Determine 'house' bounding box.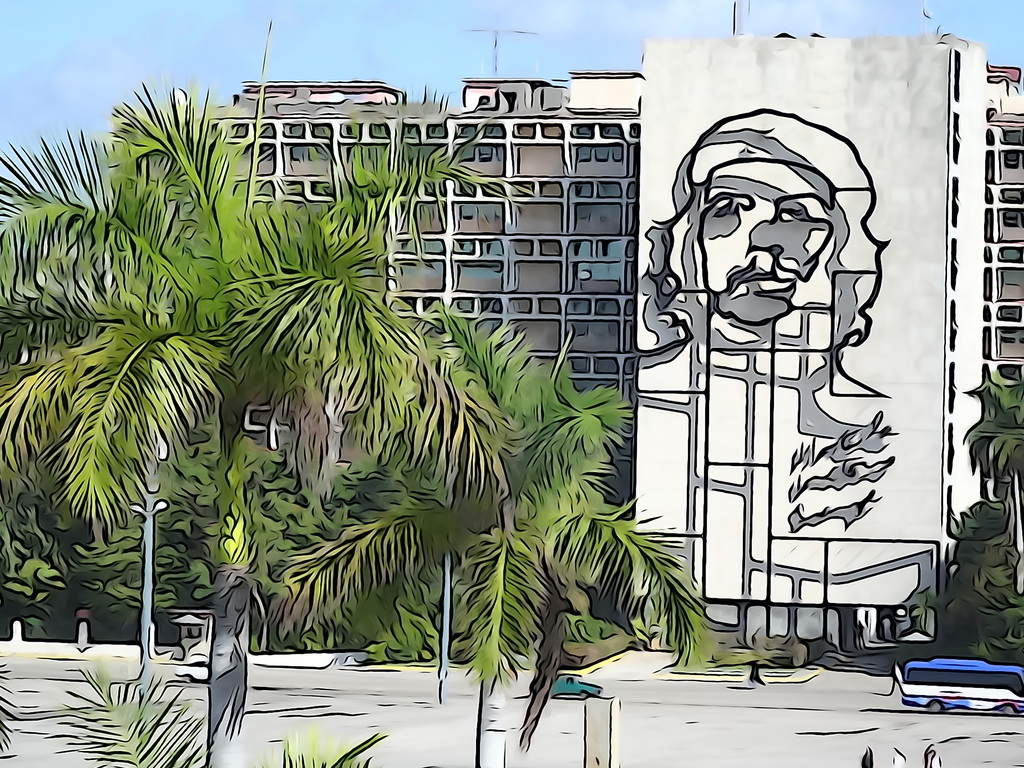
Determined: 632 63 952 676.
